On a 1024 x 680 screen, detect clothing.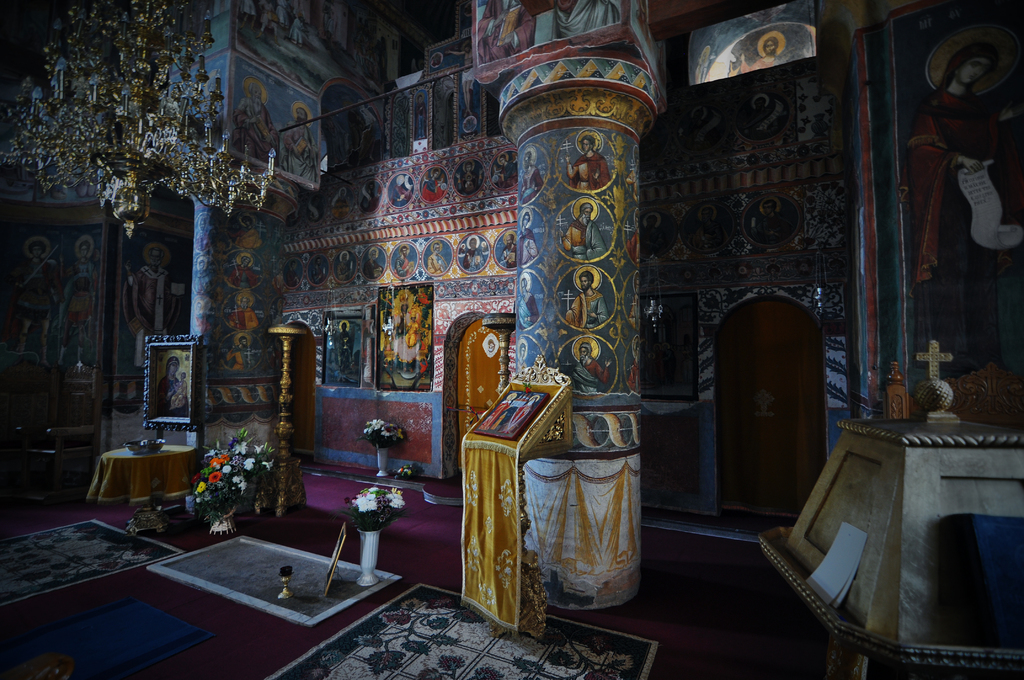
(left=227, top=225, right=262, bottom=247).
